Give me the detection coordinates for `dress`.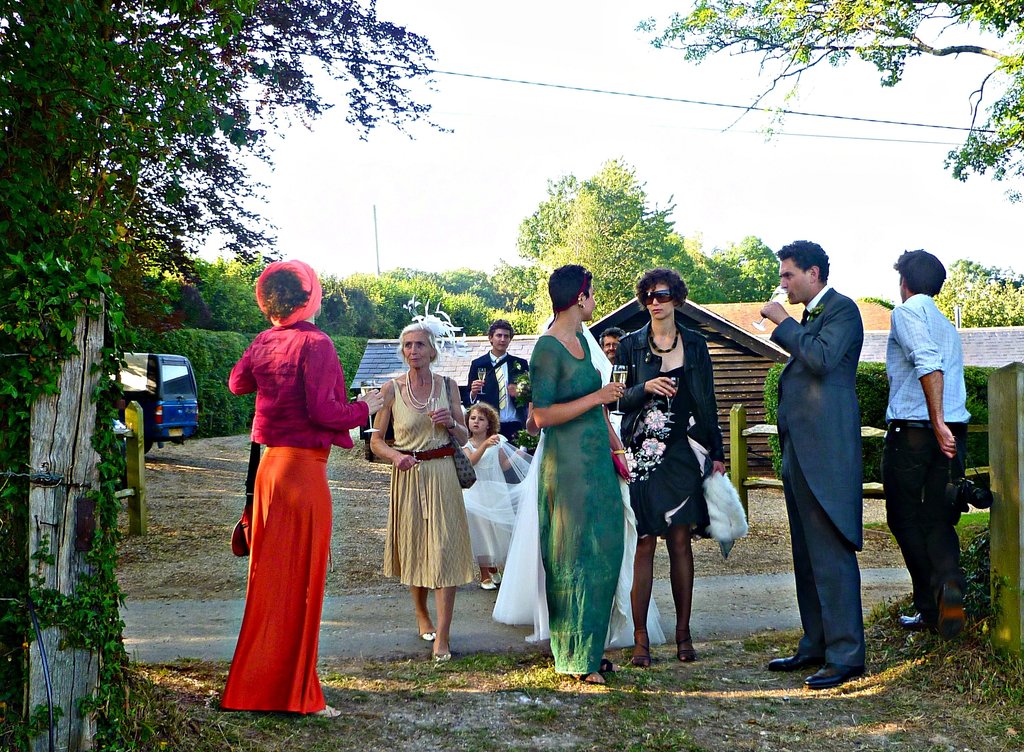
[615, 322, 728, 546].
